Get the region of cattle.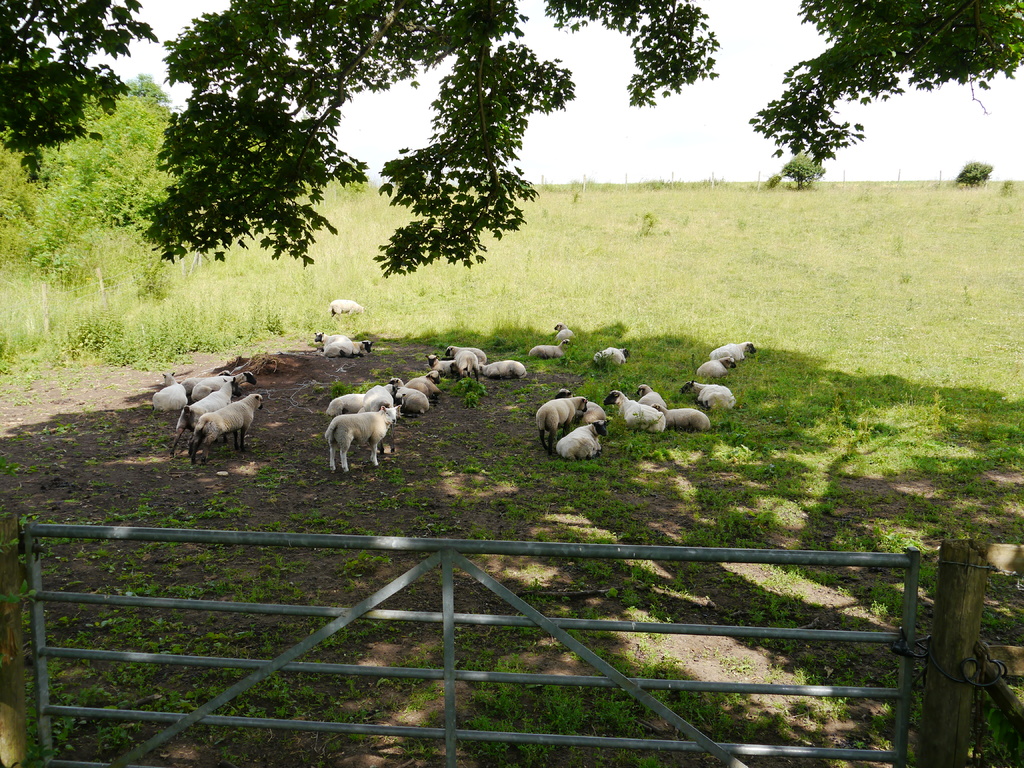
<bbox>192, 371, 257, 403</bbox>.
